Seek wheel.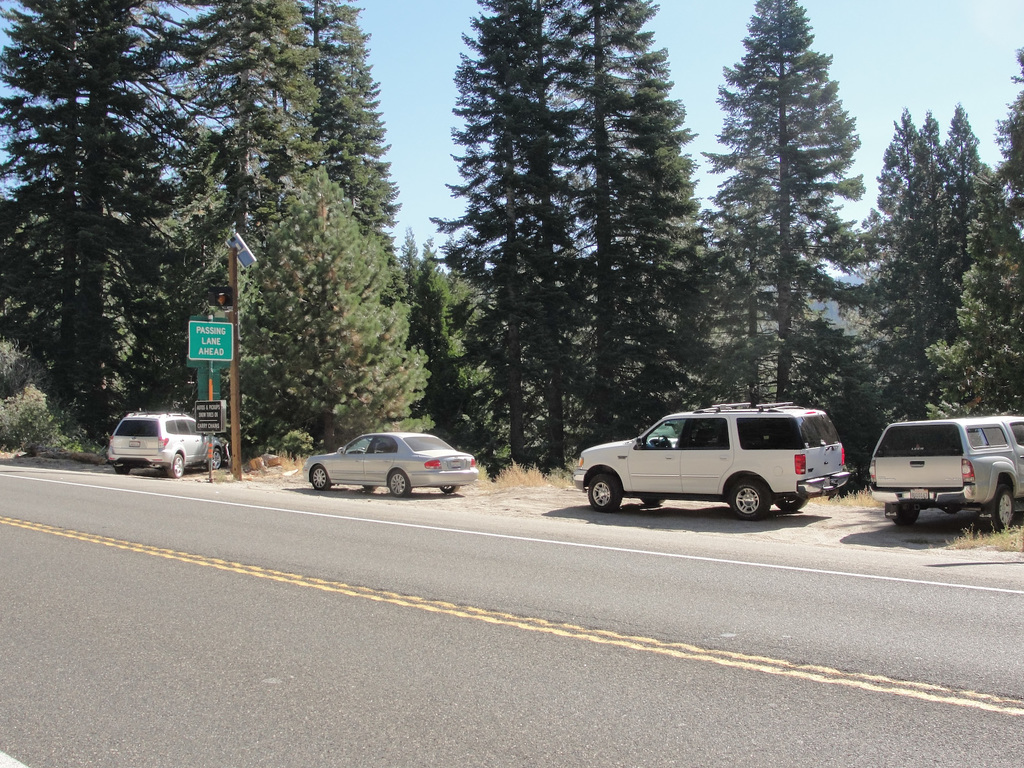
locate(732, 478, 772, 519).
